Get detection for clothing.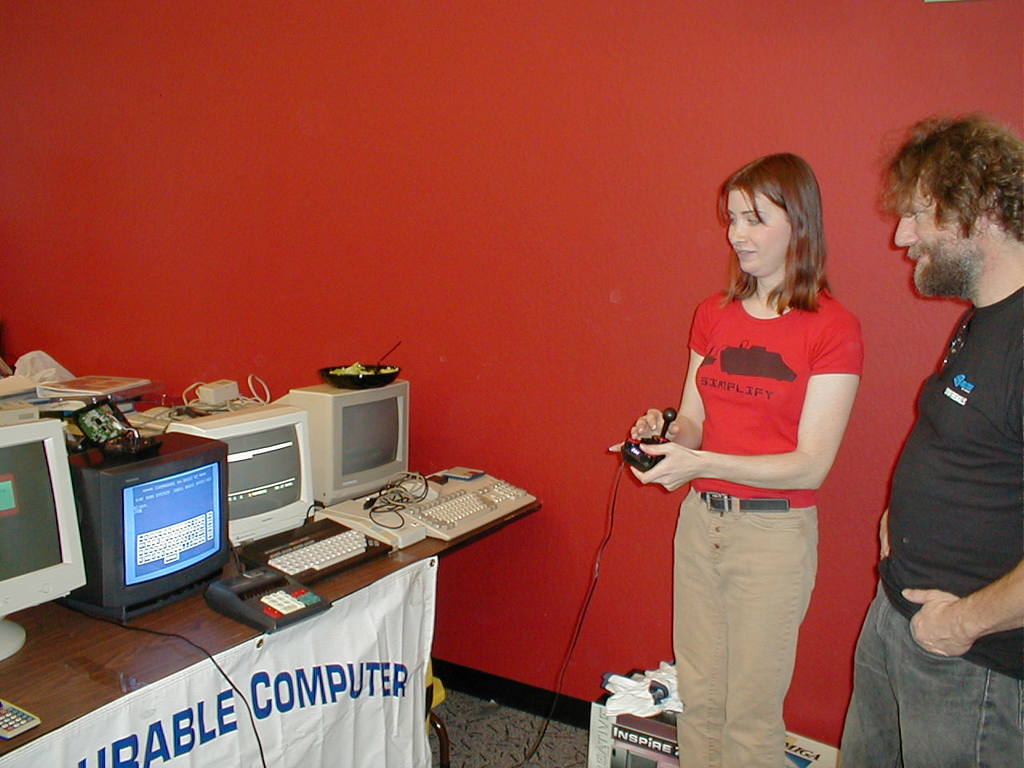
Detection: (x1=666, y1=270, x2=870, y2=767).
